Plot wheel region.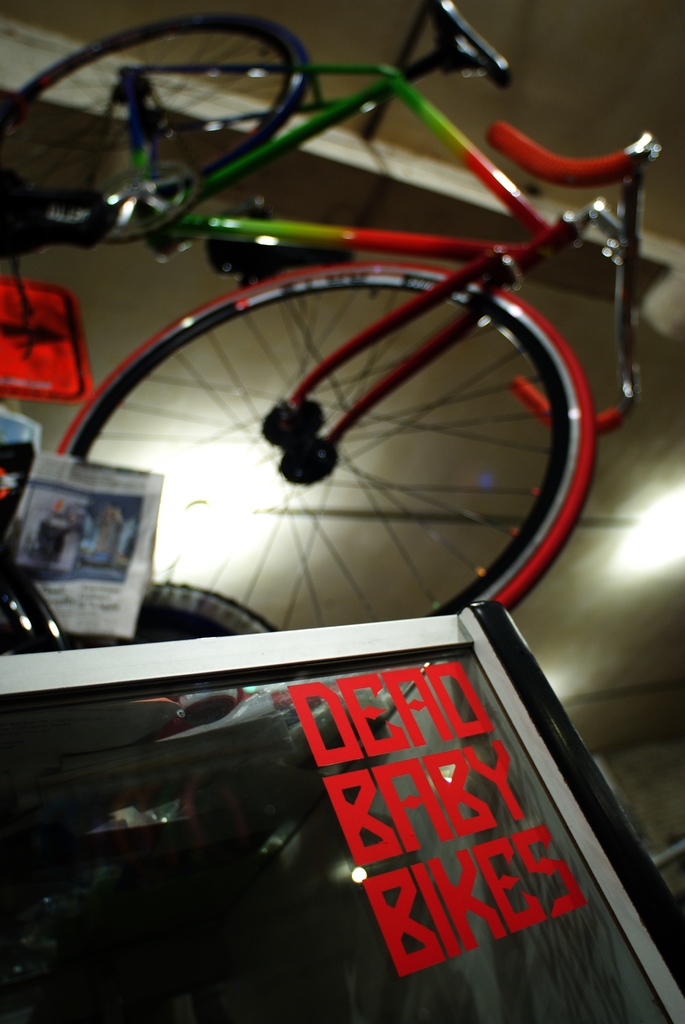
Plotted at x1=129, y1=243, x2=607, y2=625.
